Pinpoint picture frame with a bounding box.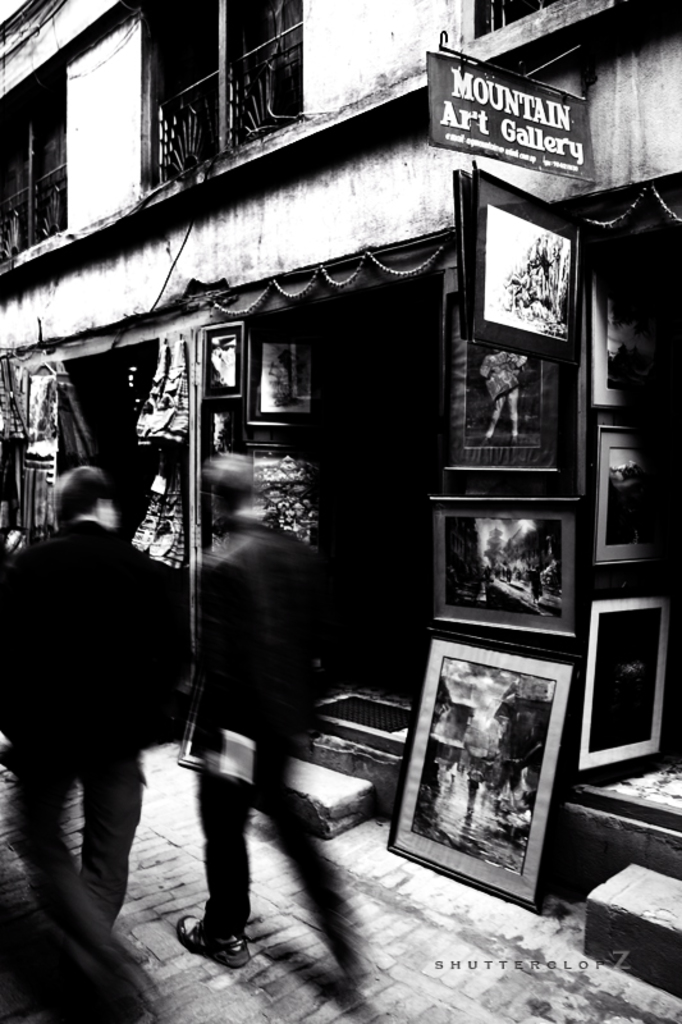
(595, 425, 660, 563).
